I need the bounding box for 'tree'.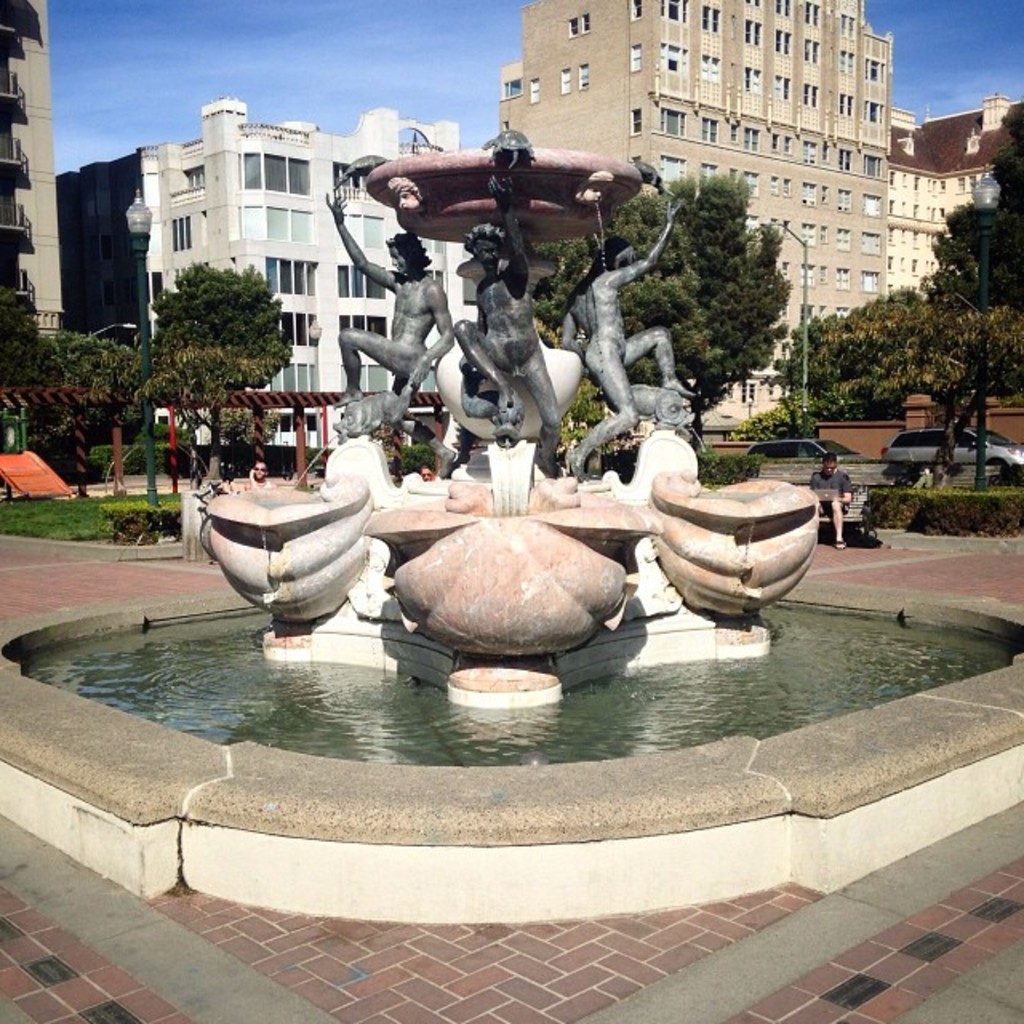
Here it is: 5/328/146/451.
